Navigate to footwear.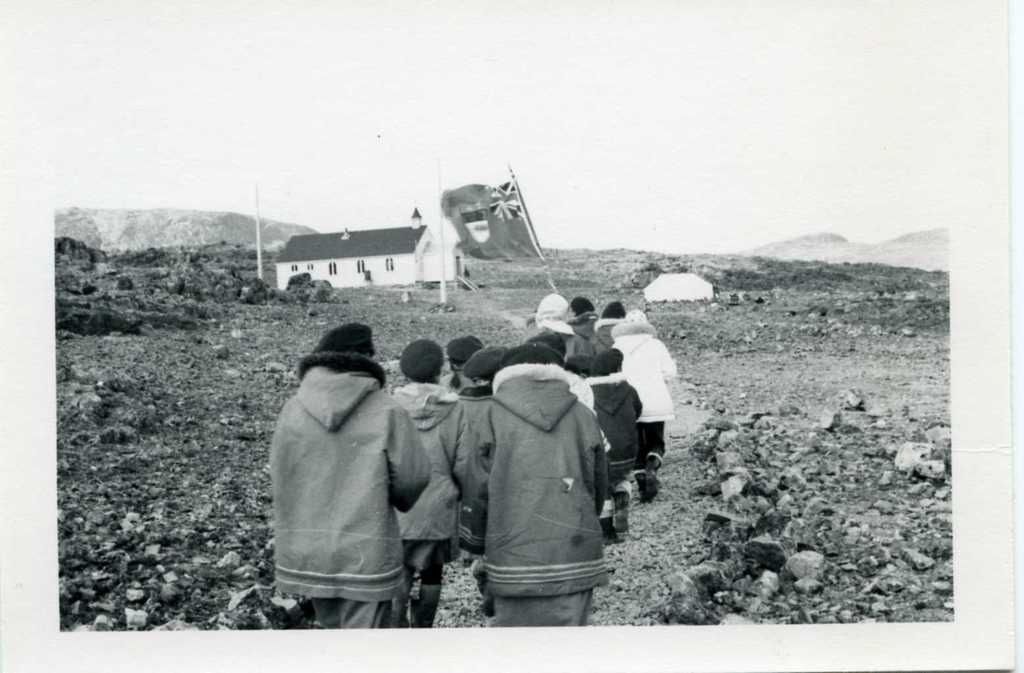
Navigation target: select_region(602, 515, 617, 543).
